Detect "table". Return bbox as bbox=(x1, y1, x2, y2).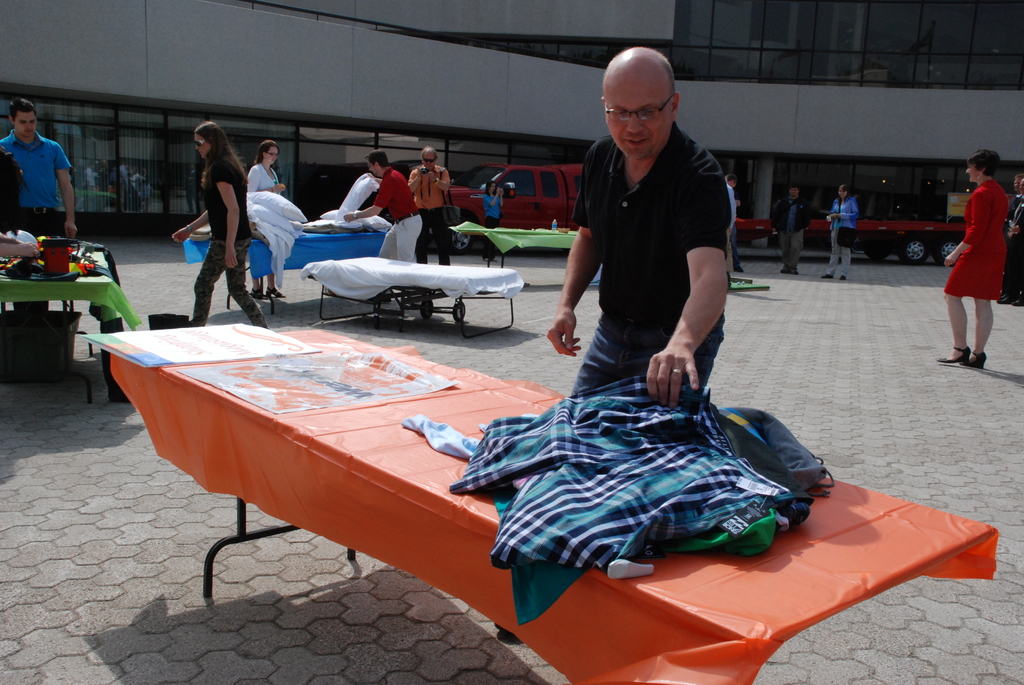
bbox=(116, 311, 883, 650).
